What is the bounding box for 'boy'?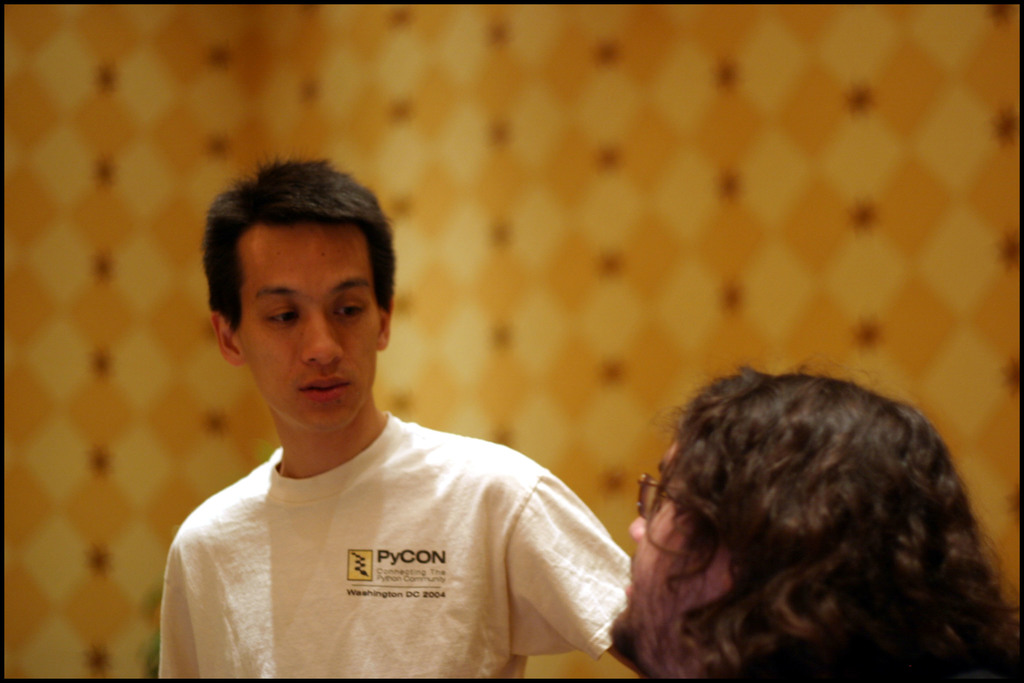
<box>156,149,612,673</box>.
